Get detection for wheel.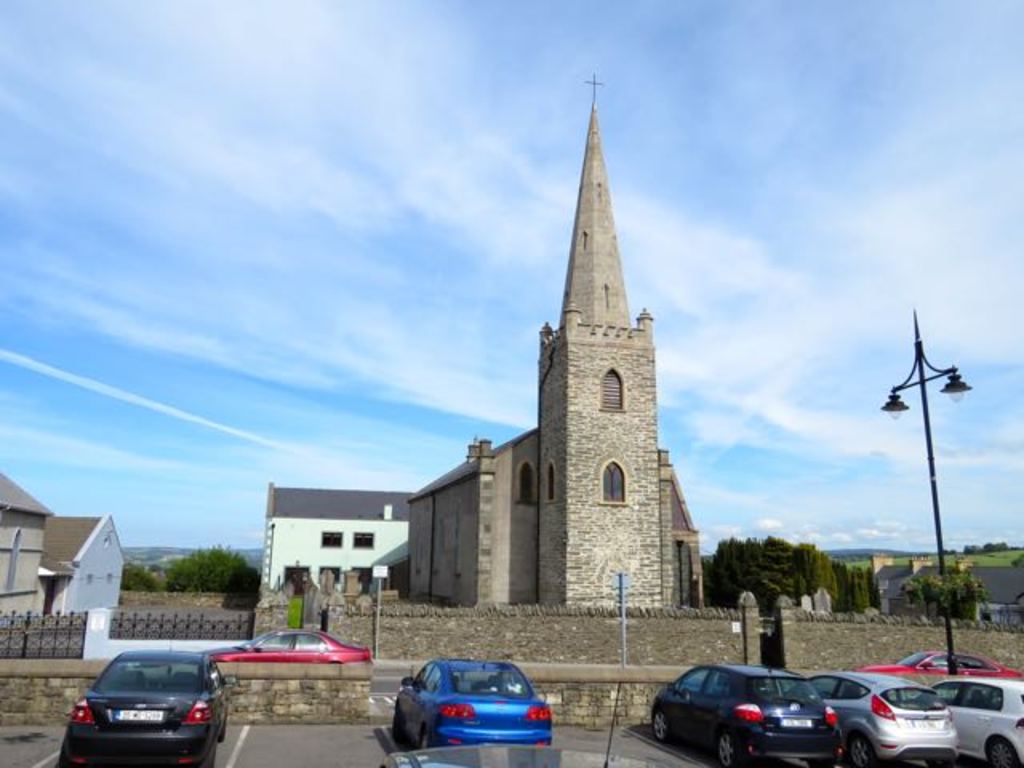
Detection: 981,731,1018,766.
